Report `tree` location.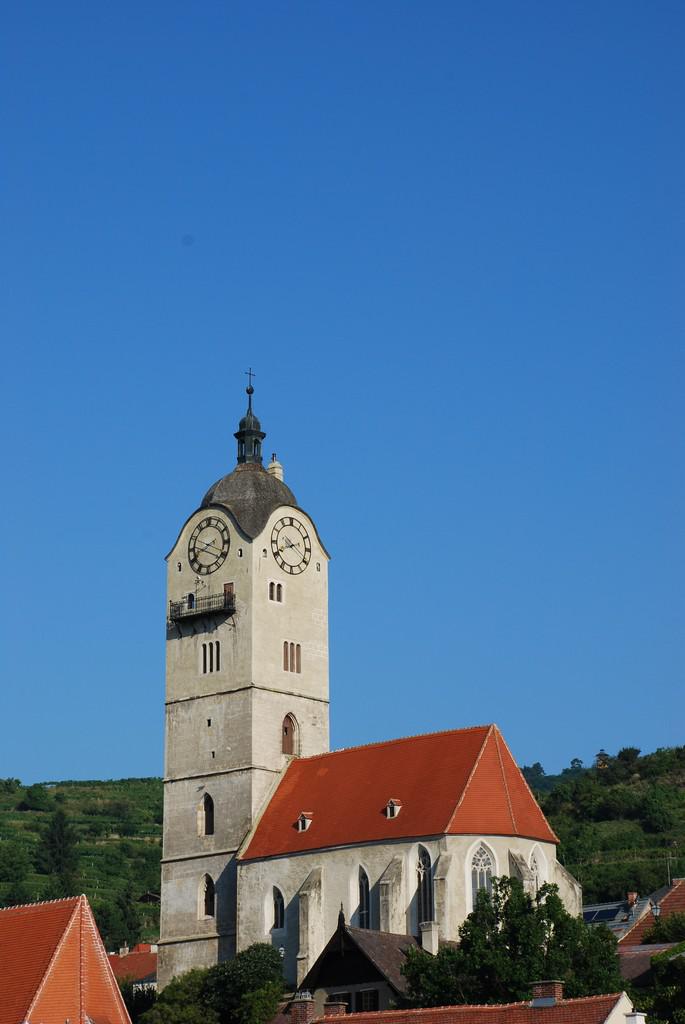
Report: 117/881/142/948.
